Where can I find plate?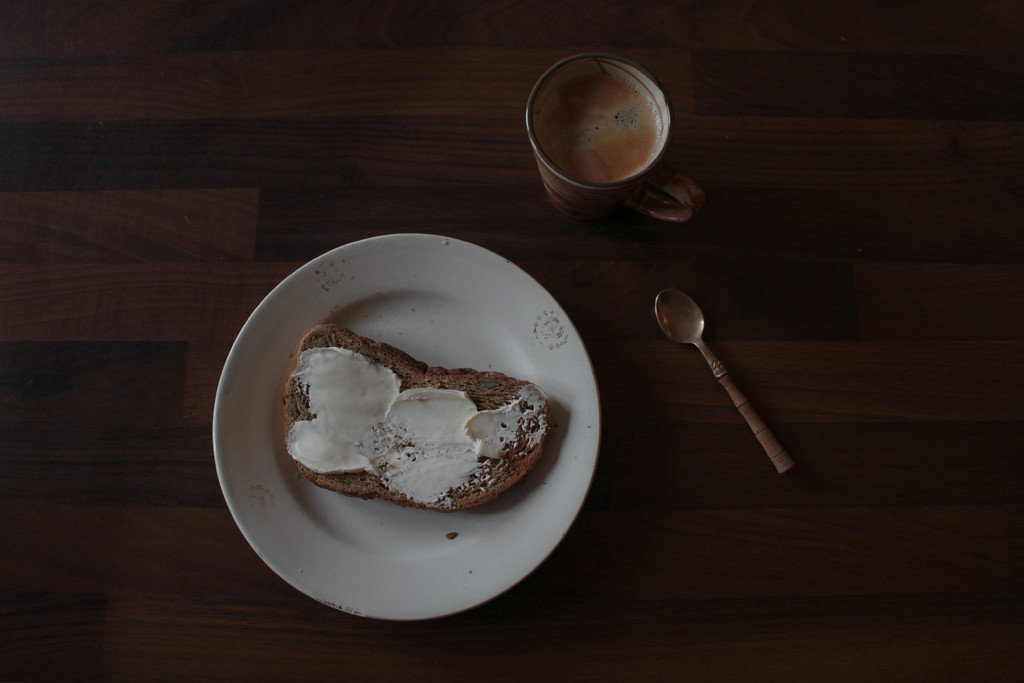
You can find it at left=214, top=265, right=626, bottom=610.
